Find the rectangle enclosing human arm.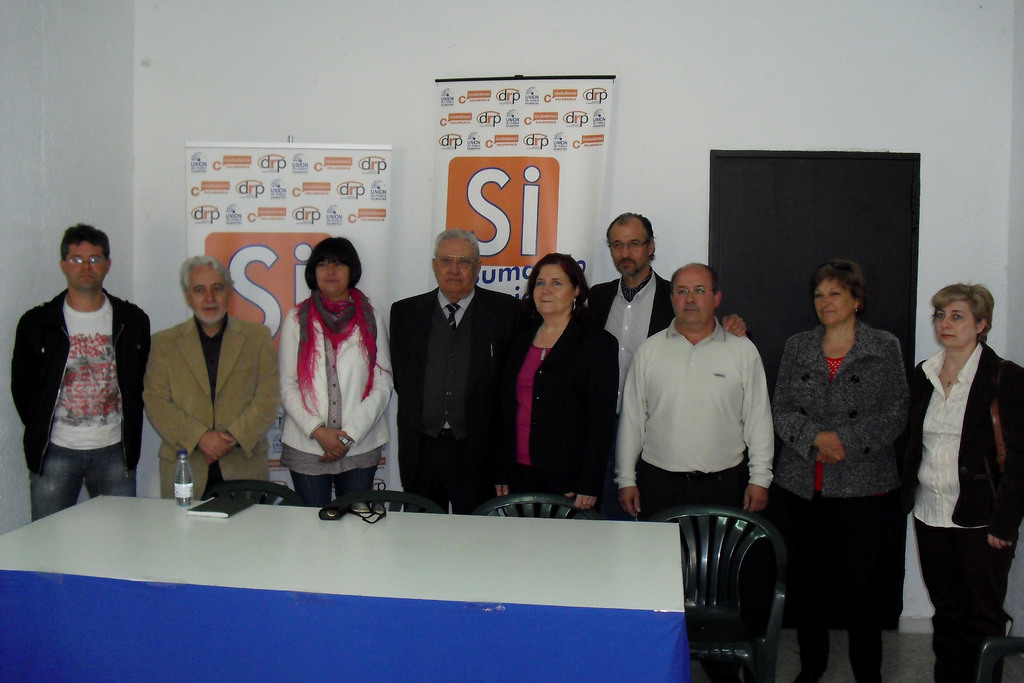
150,333,236,461.
